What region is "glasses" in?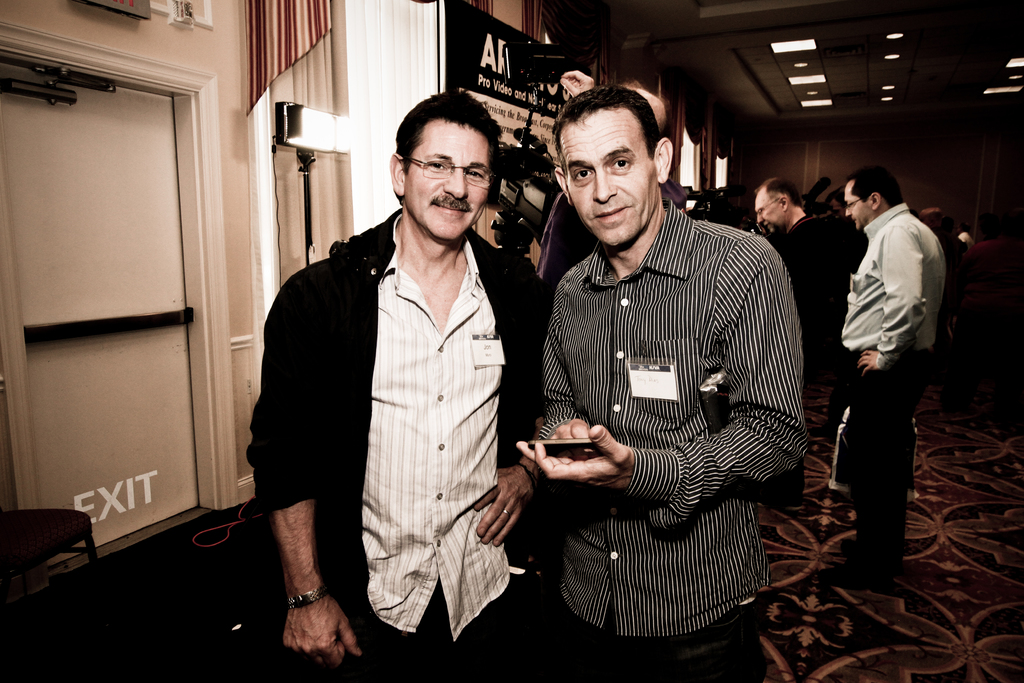
(392,144,506,188).
